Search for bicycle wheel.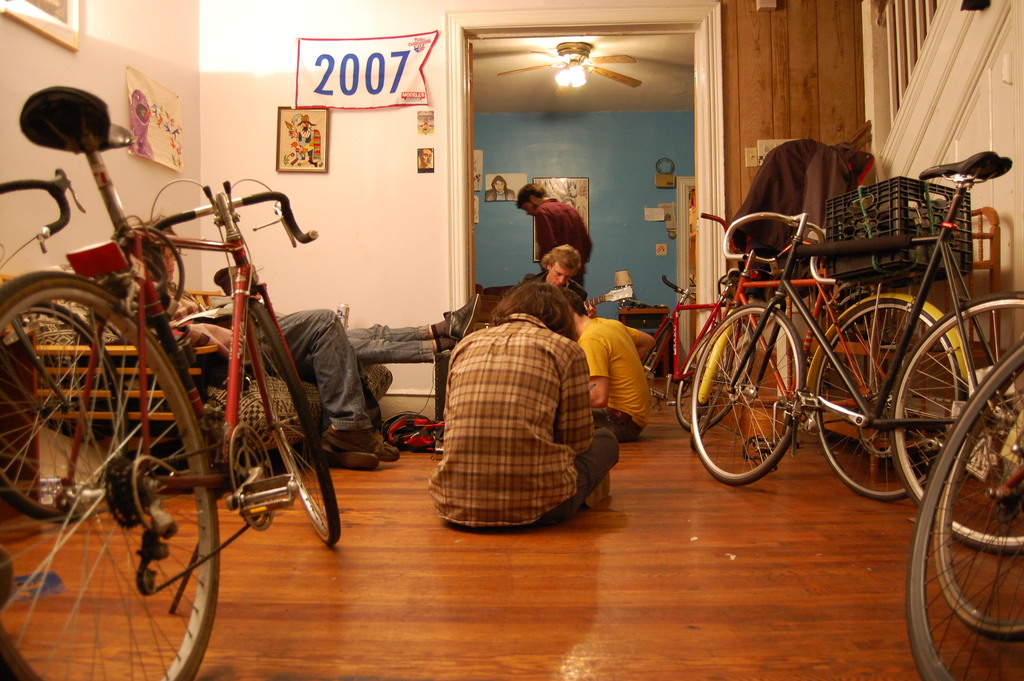
Found at bbox=[250, 298, 341, 545].
